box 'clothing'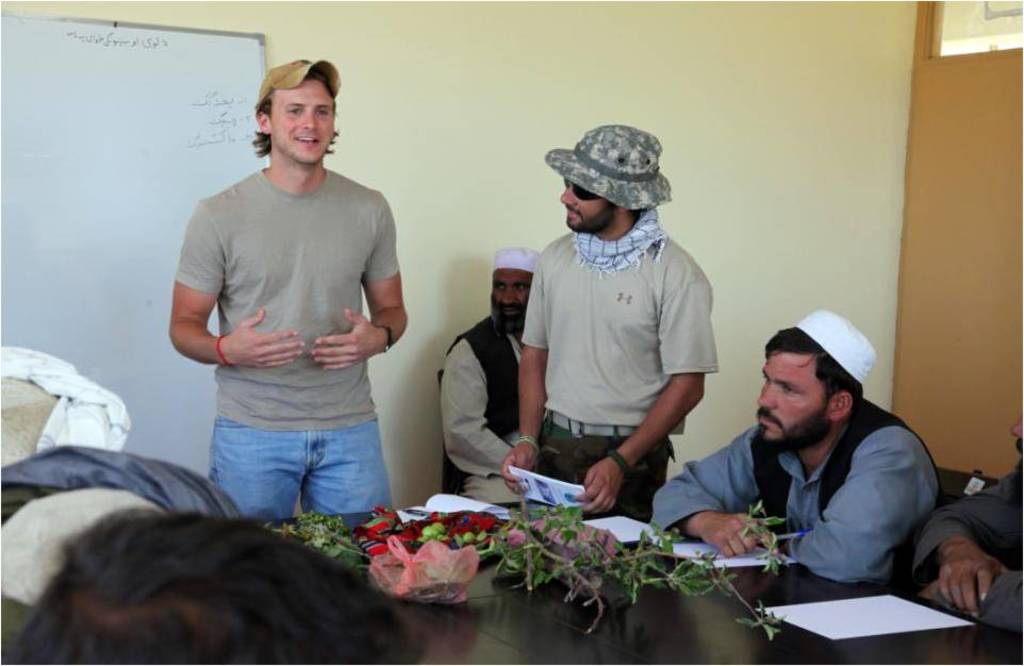
[440,316,527,513]
